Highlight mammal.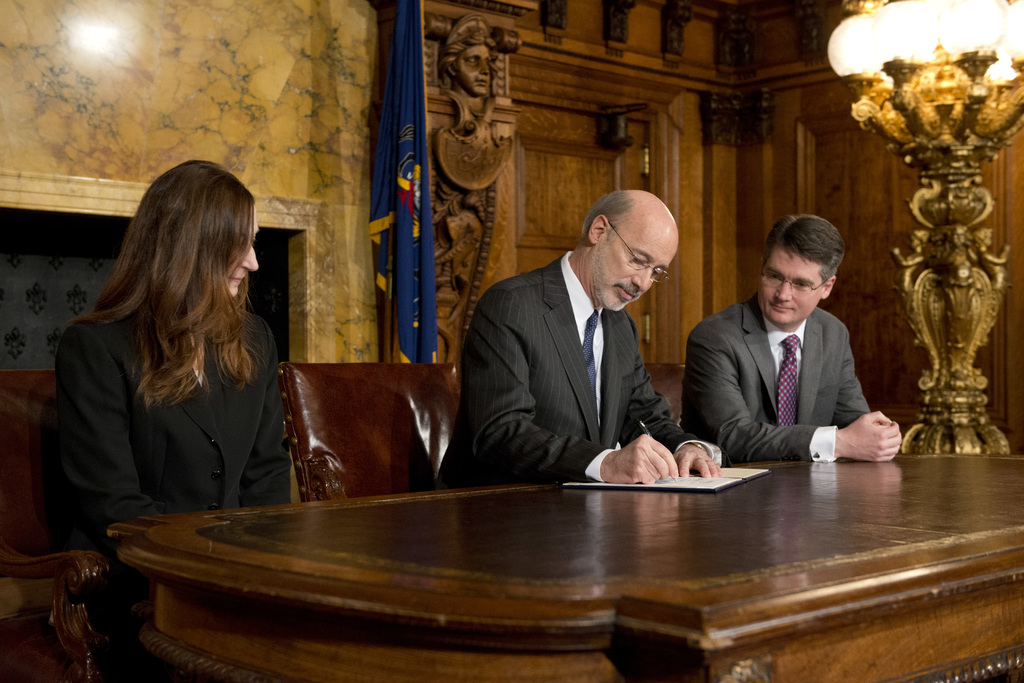
Highlighted region: 448 11 495 93.
